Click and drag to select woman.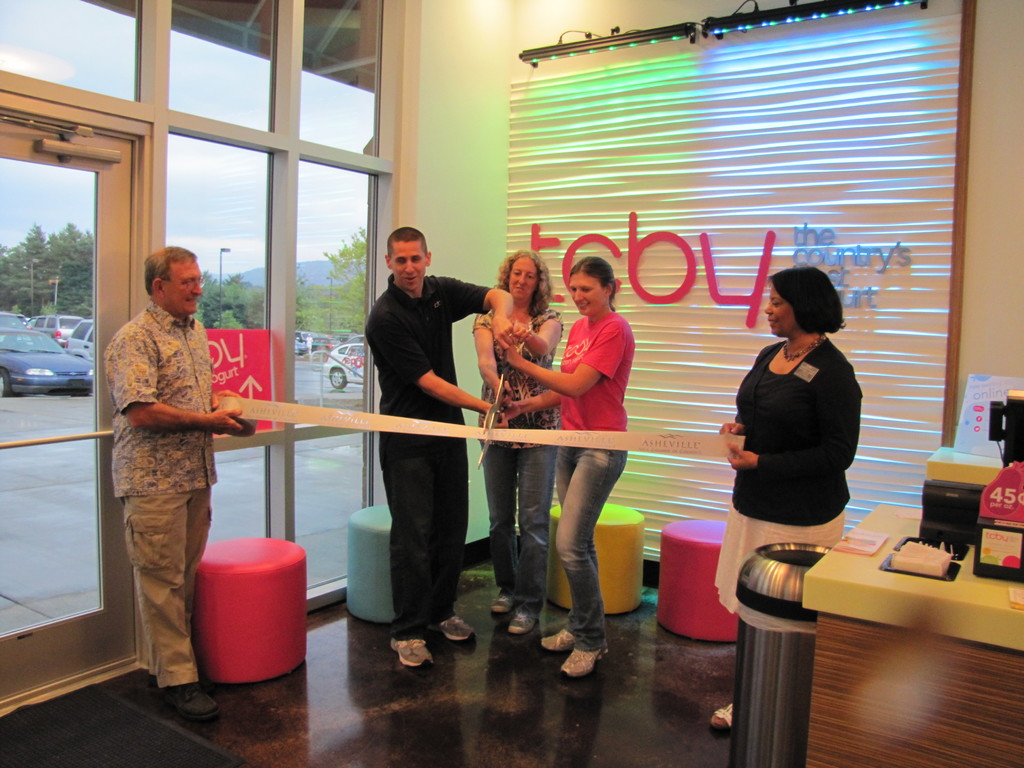
Selection: {"left": 468, "top": 250, "right": 566, "bottom": 636}.
